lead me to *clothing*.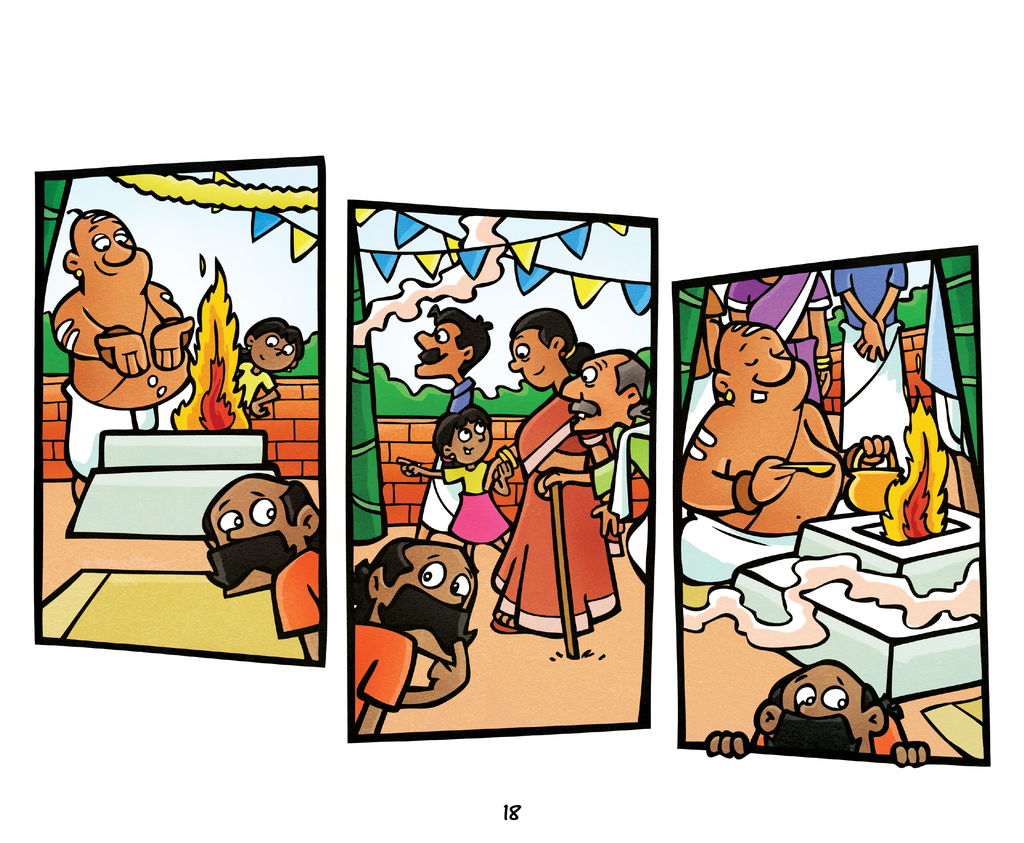
Lead to [752, 716, 903, 755].
